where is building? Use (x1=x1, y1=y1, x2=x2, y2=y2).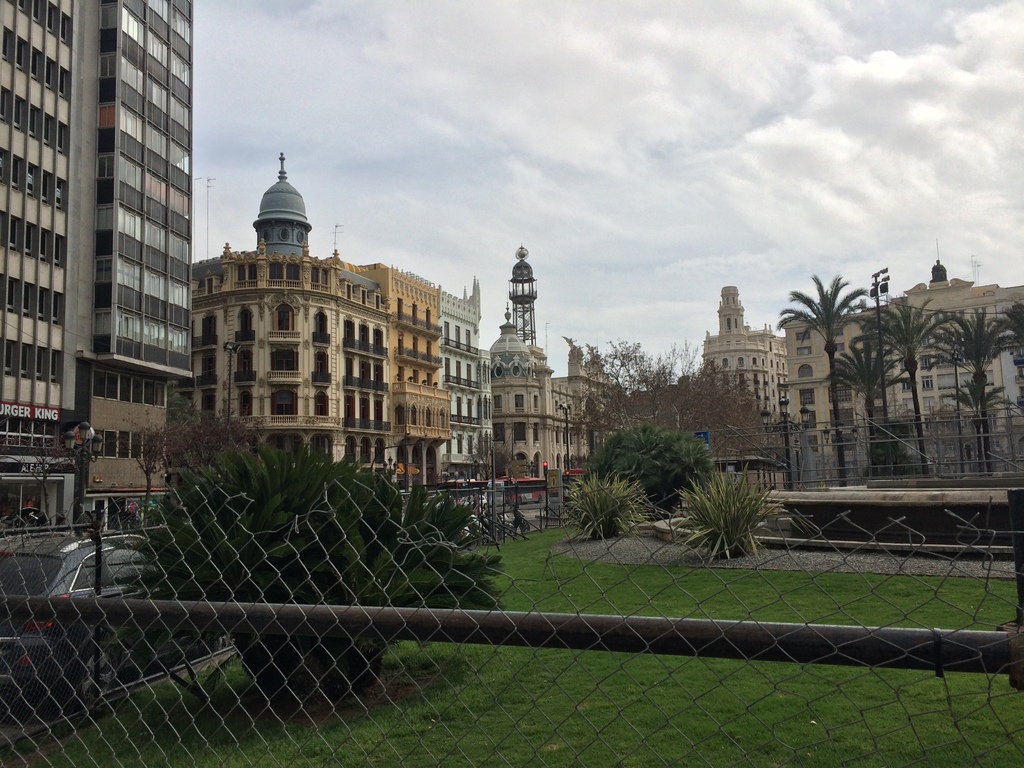
(x1=785, y1=239, x2=1023, y2=486).
